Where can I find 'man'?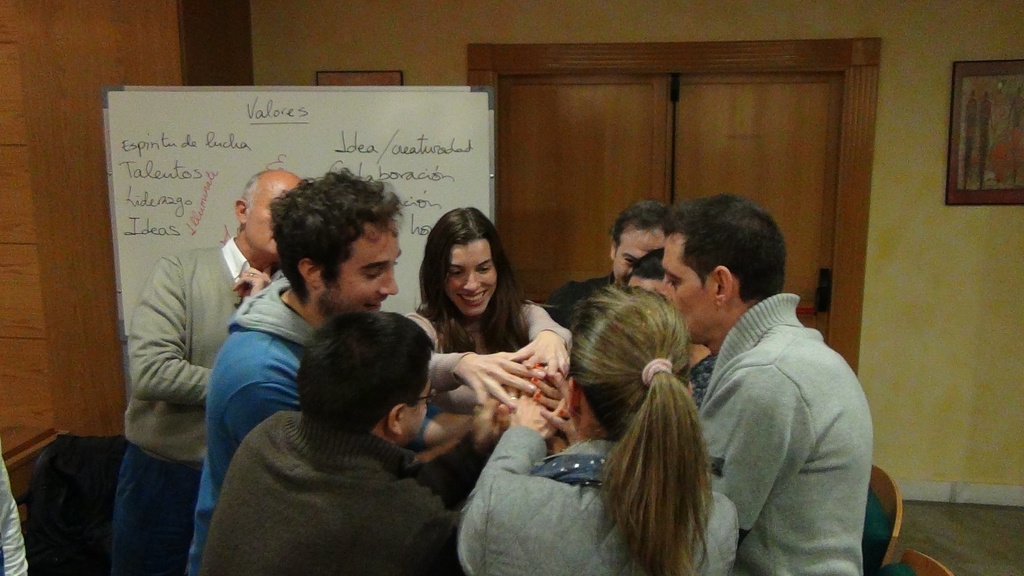
You can find it at (x1=181, y1=167, x2=476, y2=575).
